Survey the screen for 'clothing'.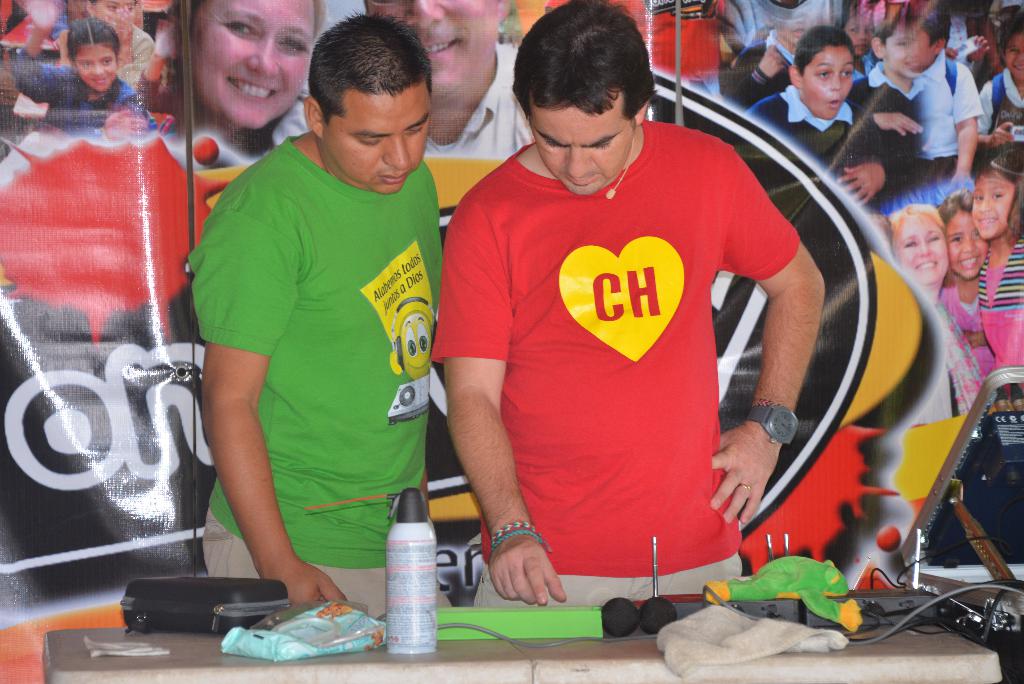
Survey found: (left=845, top=56, right=932, bottom=166).
